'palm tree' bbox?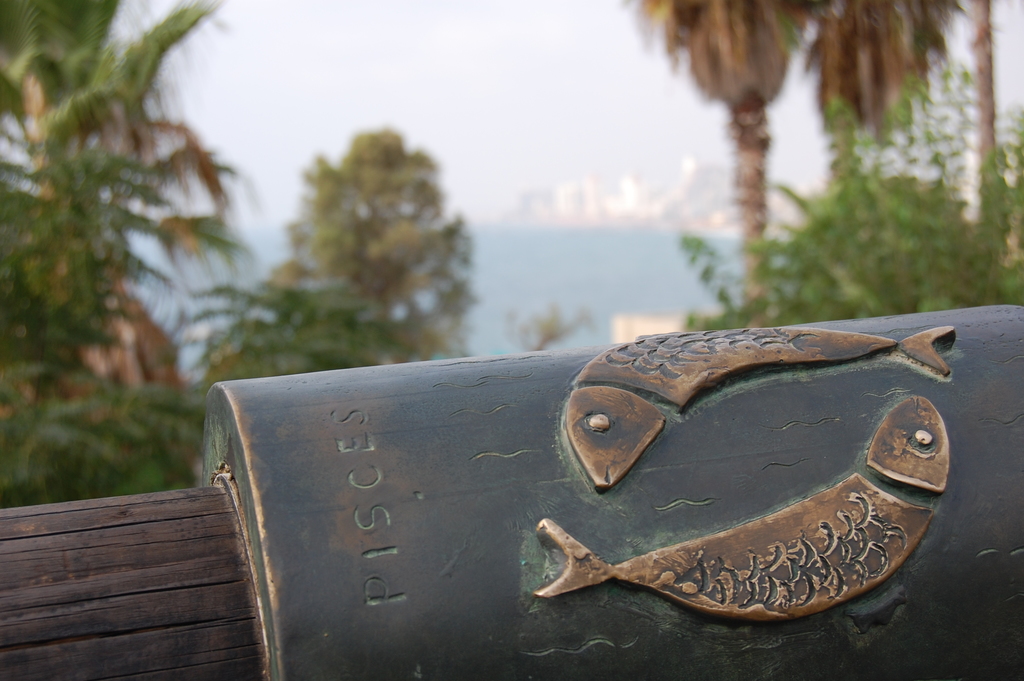
(left=0, top=0, right=268, bottom=451)
